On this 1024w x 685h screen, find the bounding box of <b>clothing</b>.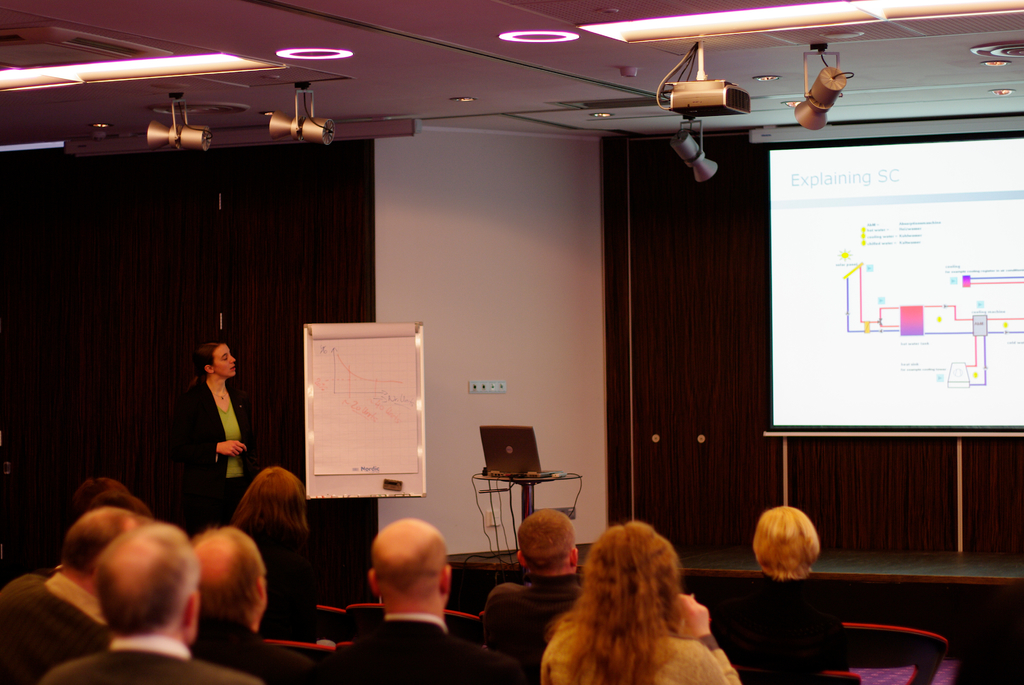
Bounding box: 47/635/273/684.
